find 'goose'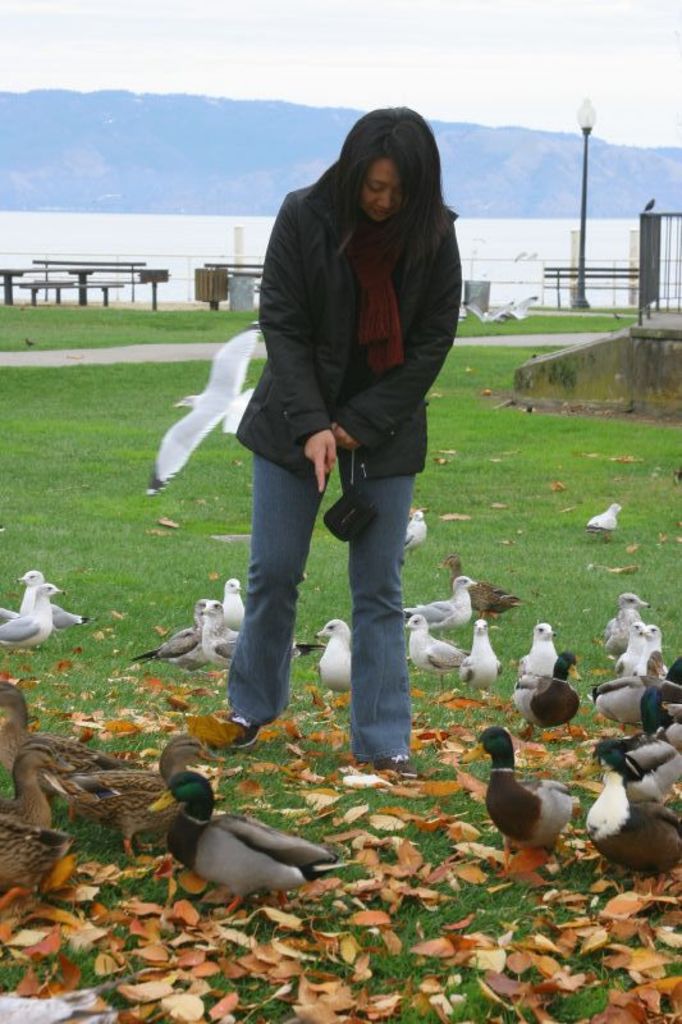
(532, 653, 581, 739)
